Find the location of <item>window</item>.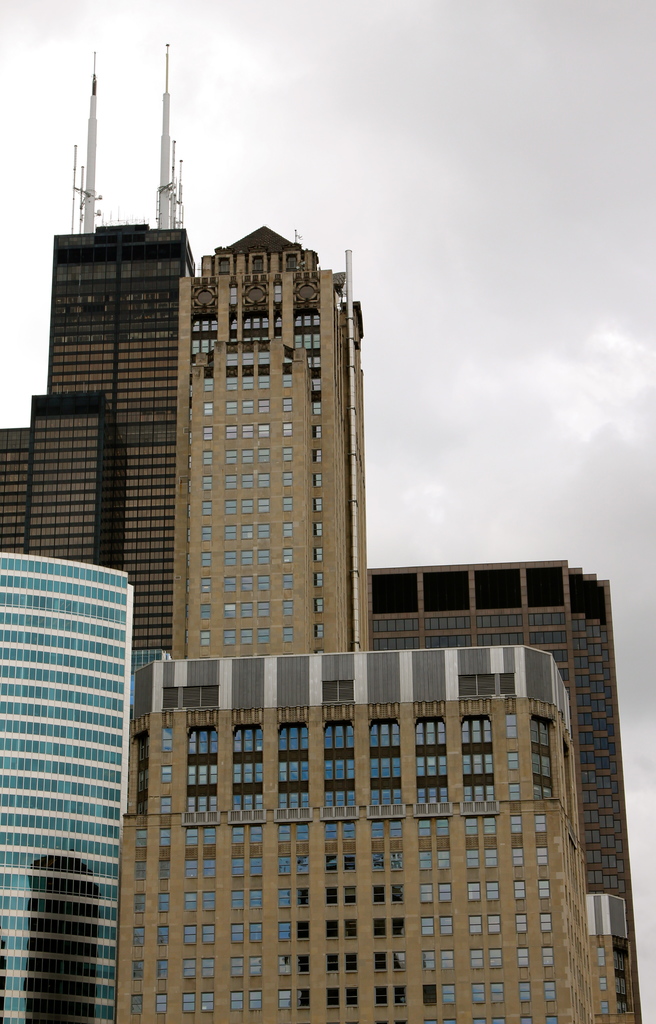
Location: <bbox>277, 824, 290, 842</bbox>.
